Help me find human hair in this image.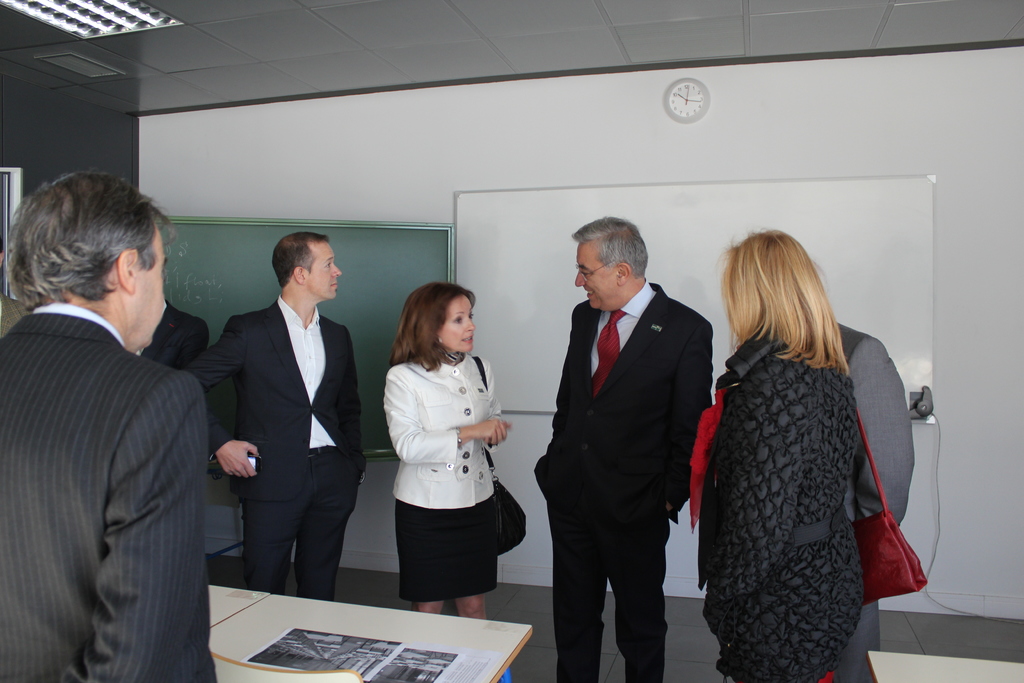
Found it: [392, 281, 460, 374].
